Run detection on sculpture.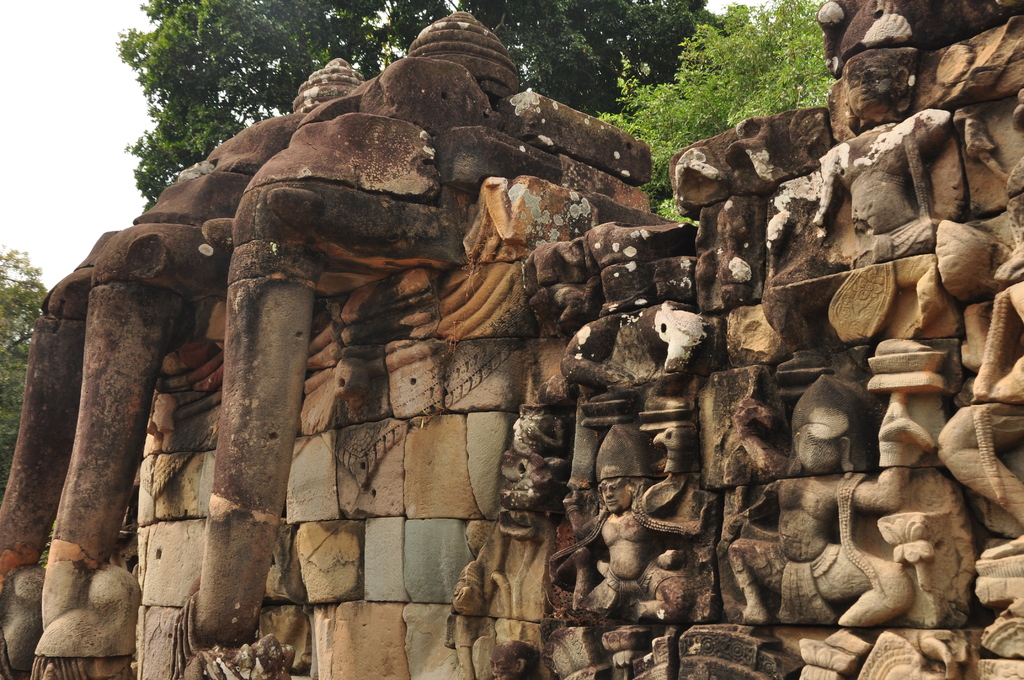
Result: rect(0, 0, 1023, 675).
